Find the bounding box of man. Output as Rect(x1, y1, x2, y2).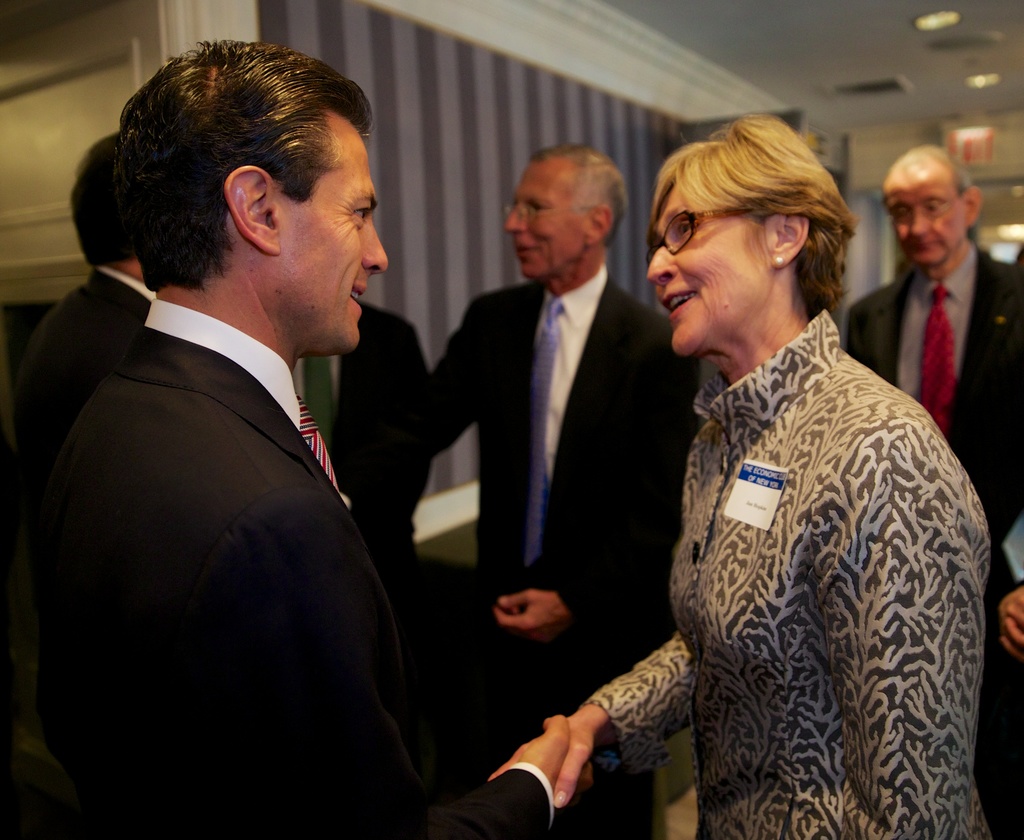
Rect(844, 139, 1023, 581).
